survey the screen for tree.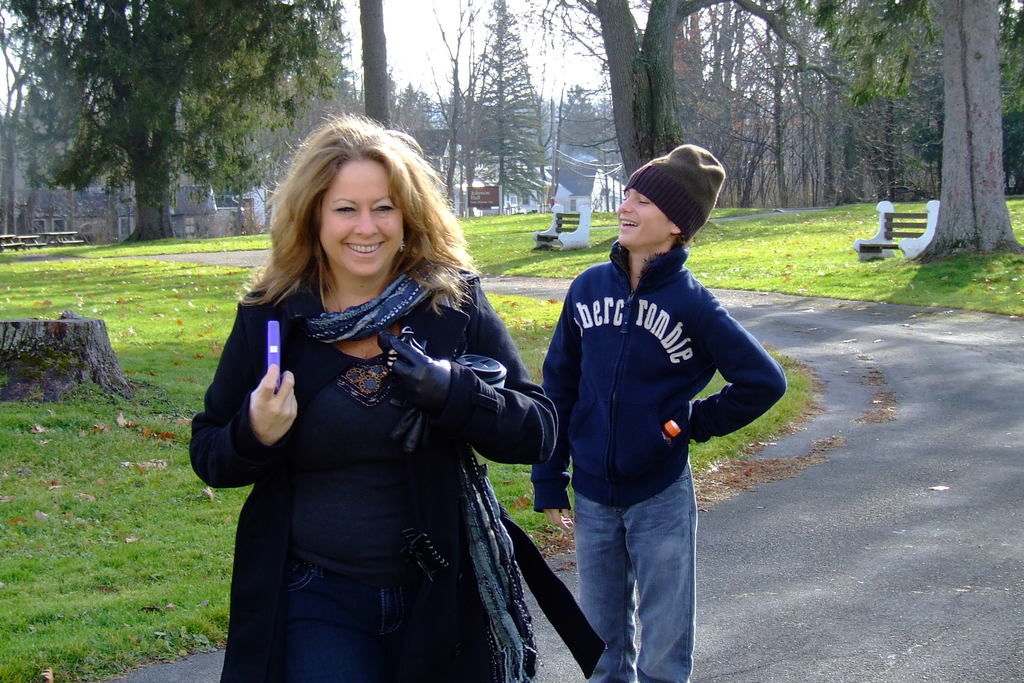
Survey found: {"x1": 363, "y1": 0, "x2": 390, "y2": 129}.
